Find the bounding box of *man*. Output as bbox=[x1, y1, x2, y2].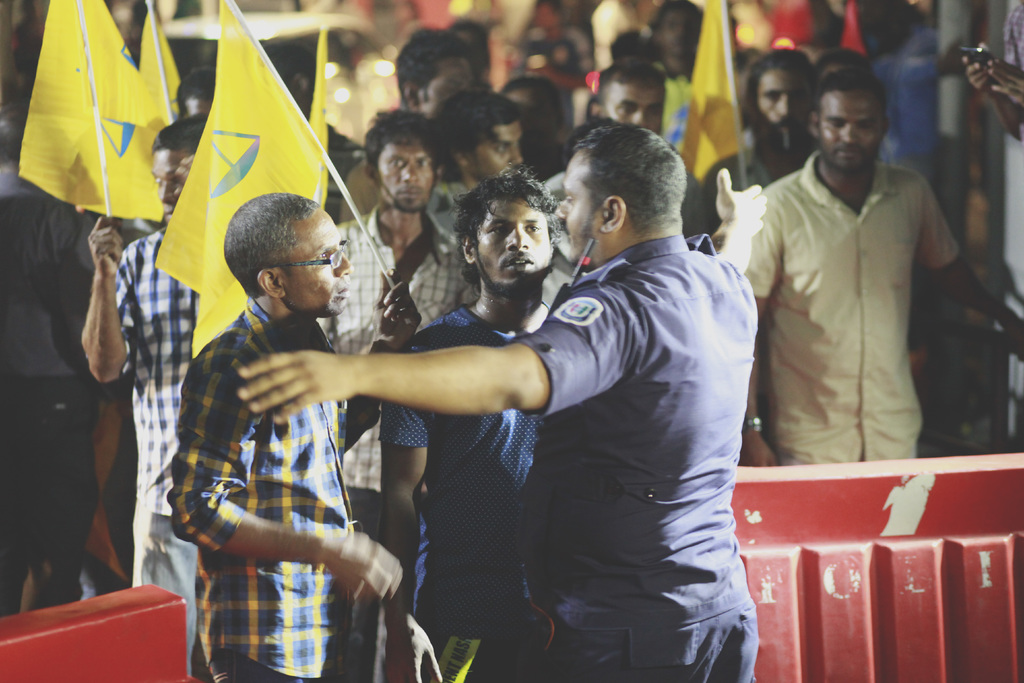
bbox=[377, 168, 599, 682].
